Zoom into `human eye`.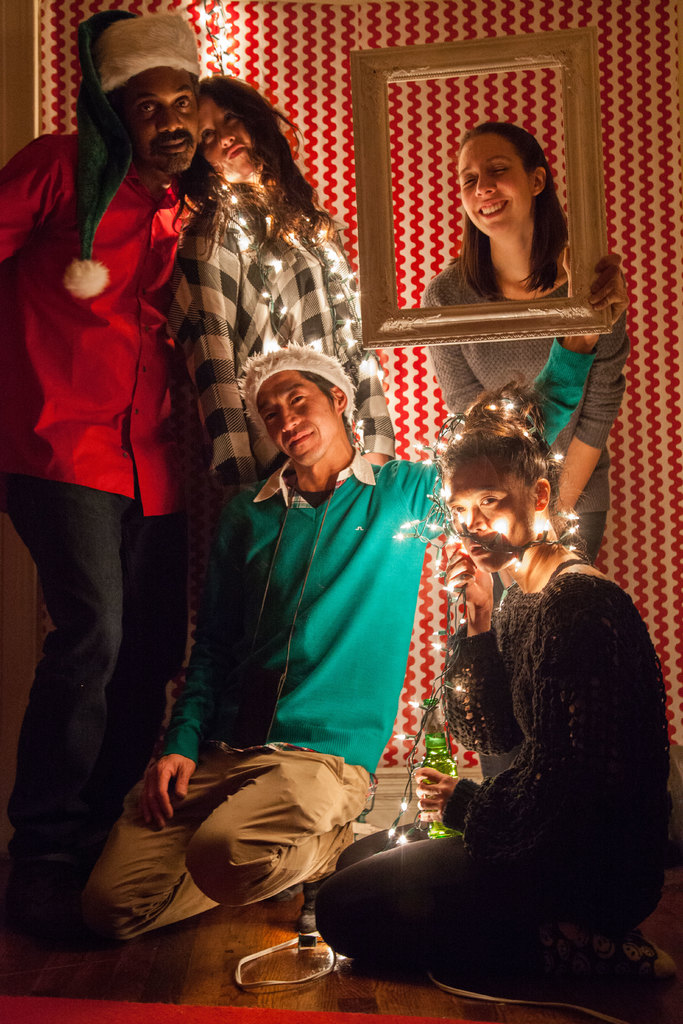
Zoom target: locate(492, 162, 513, 178).
